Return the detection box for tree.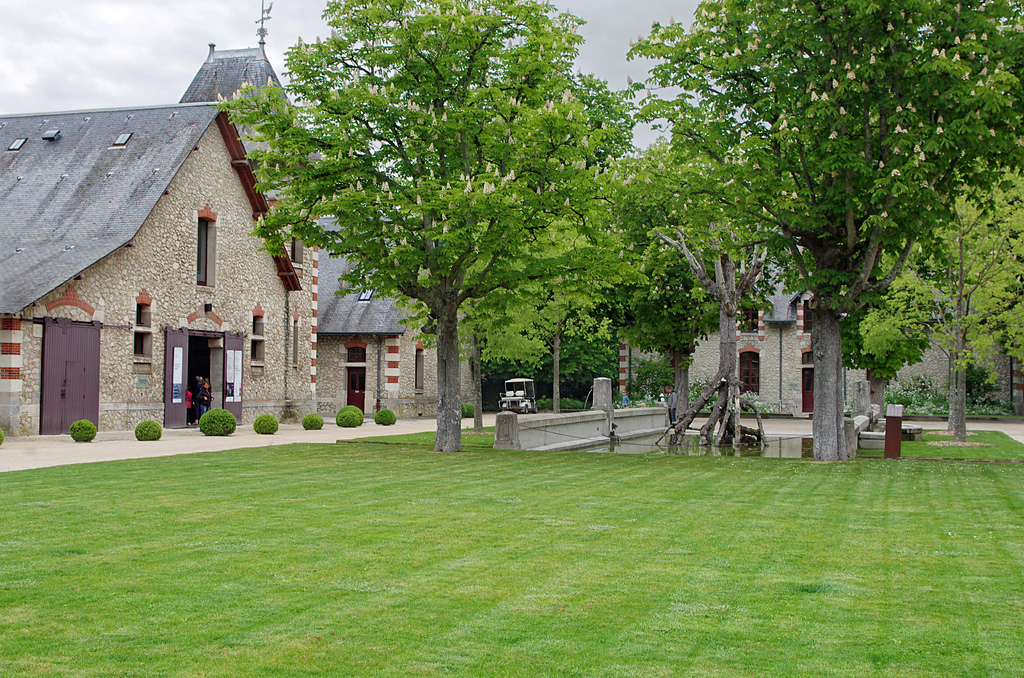
rect(566, 126, 821, 441).
